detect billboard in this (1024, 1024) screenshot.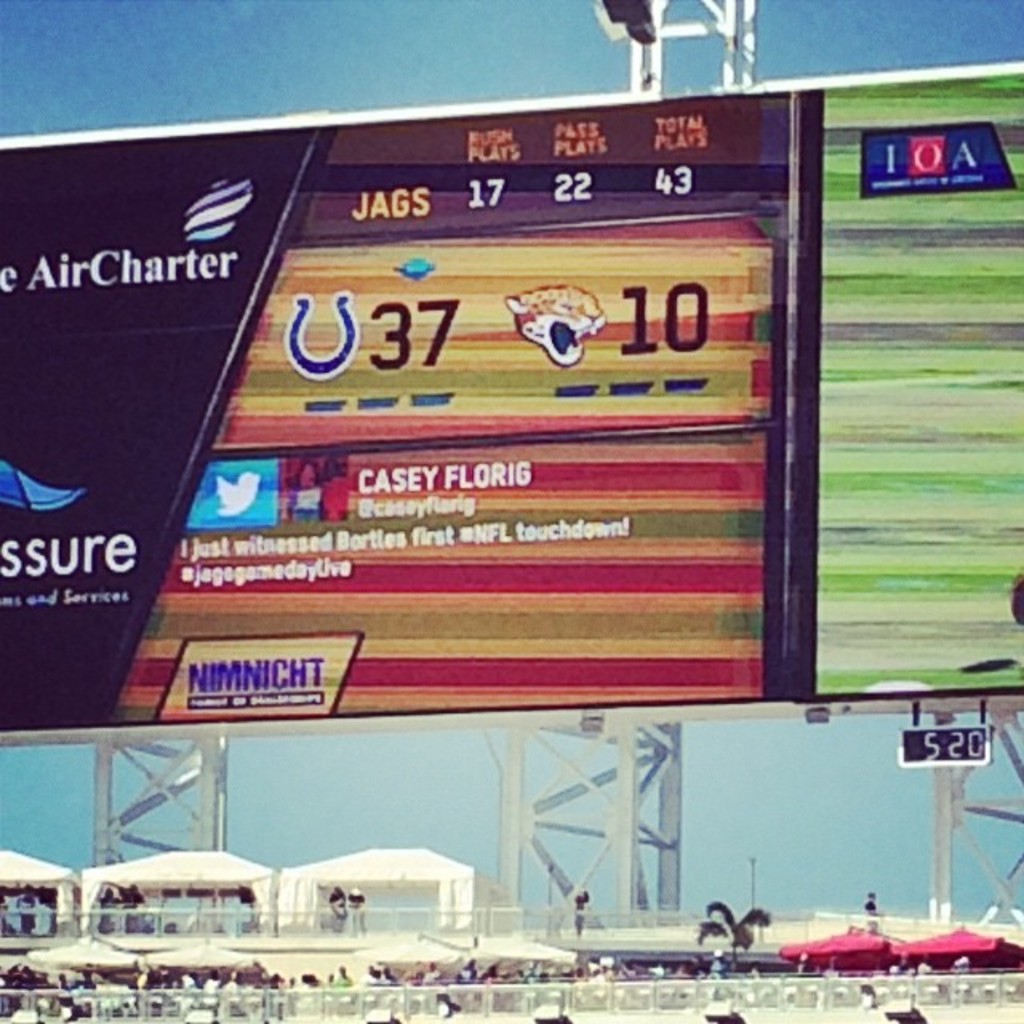
Detection: pyautogui.locateOnScreen(0, 96, 1022, 704).
